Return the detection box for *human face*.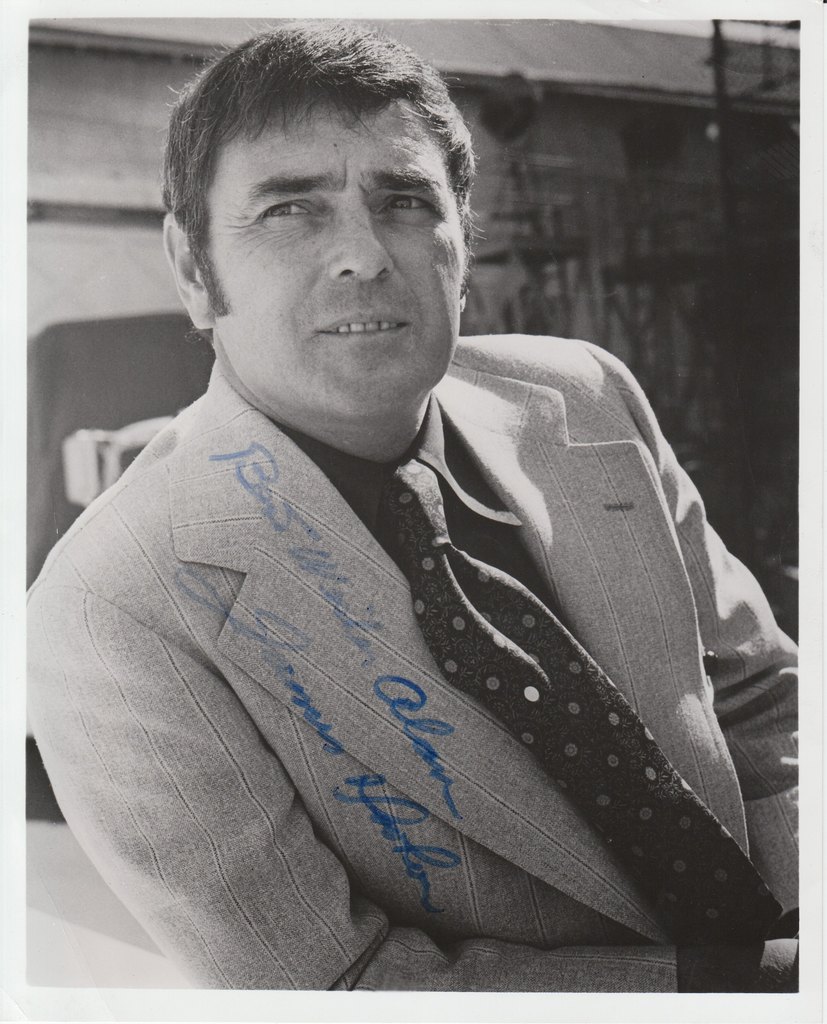
[193,94,456,419].
